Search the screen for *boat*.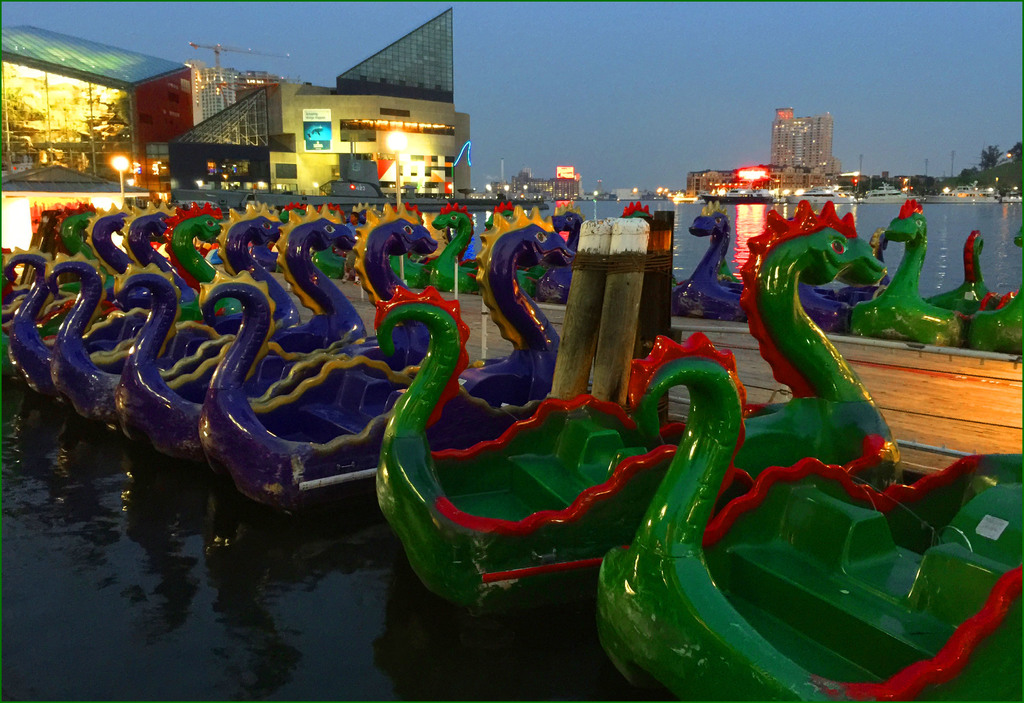
Found at box(1003, 190, 1022, 203).
